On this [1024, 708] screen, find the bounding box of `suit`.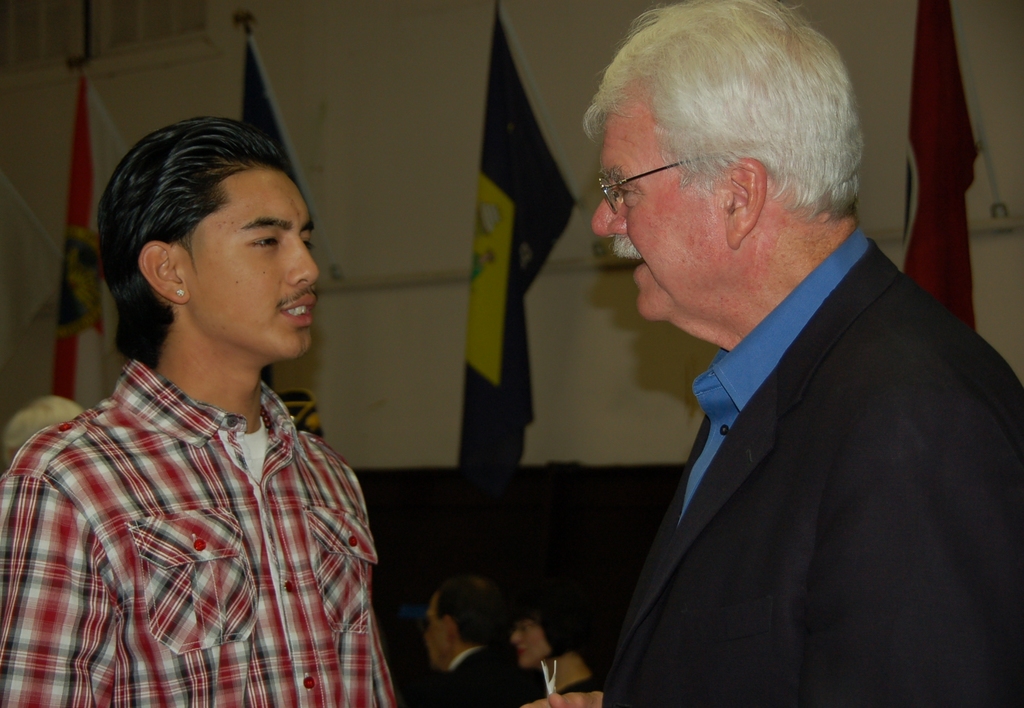
Bounding box: [573,249,1023,707].
